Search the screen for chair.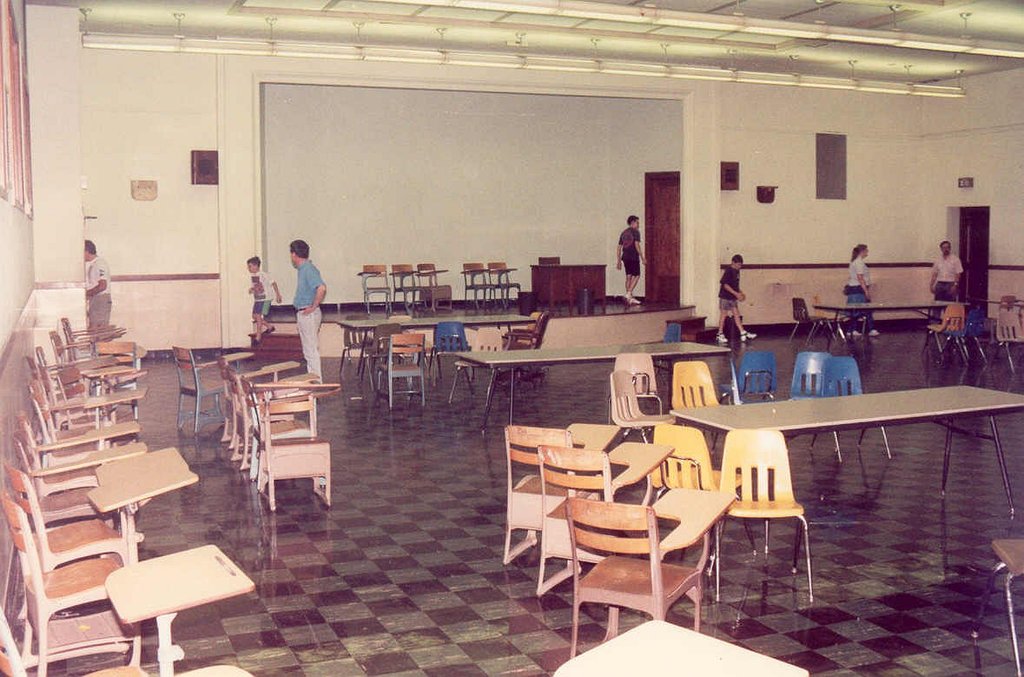
Found at bbox=(391, 262, 426, 315).
